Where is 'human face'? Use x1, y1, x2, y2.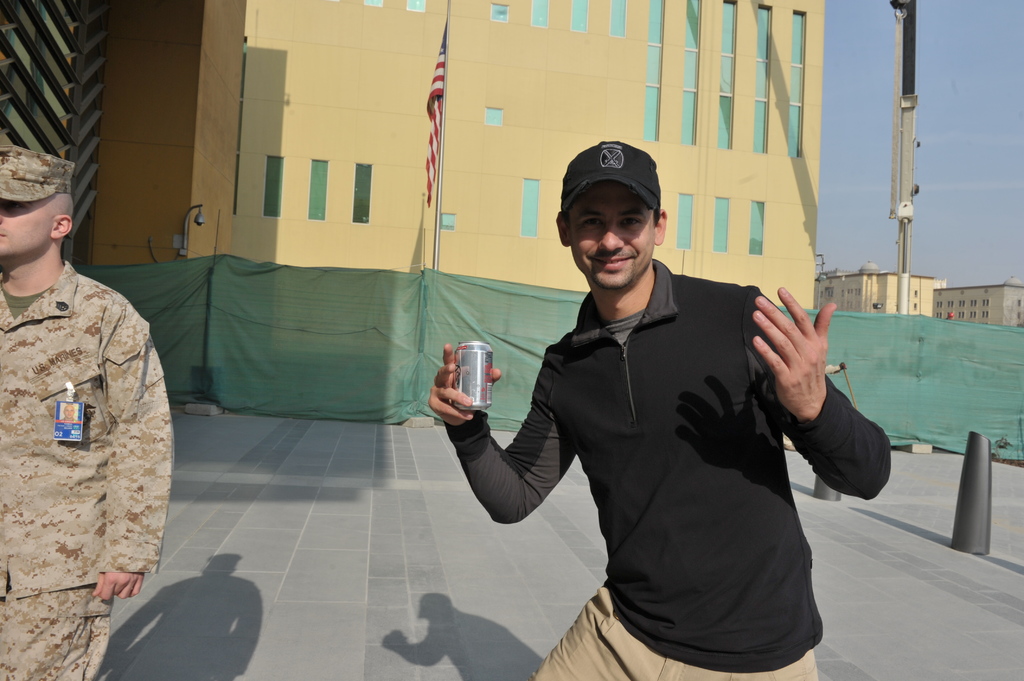
569, 185, 659, 289.
